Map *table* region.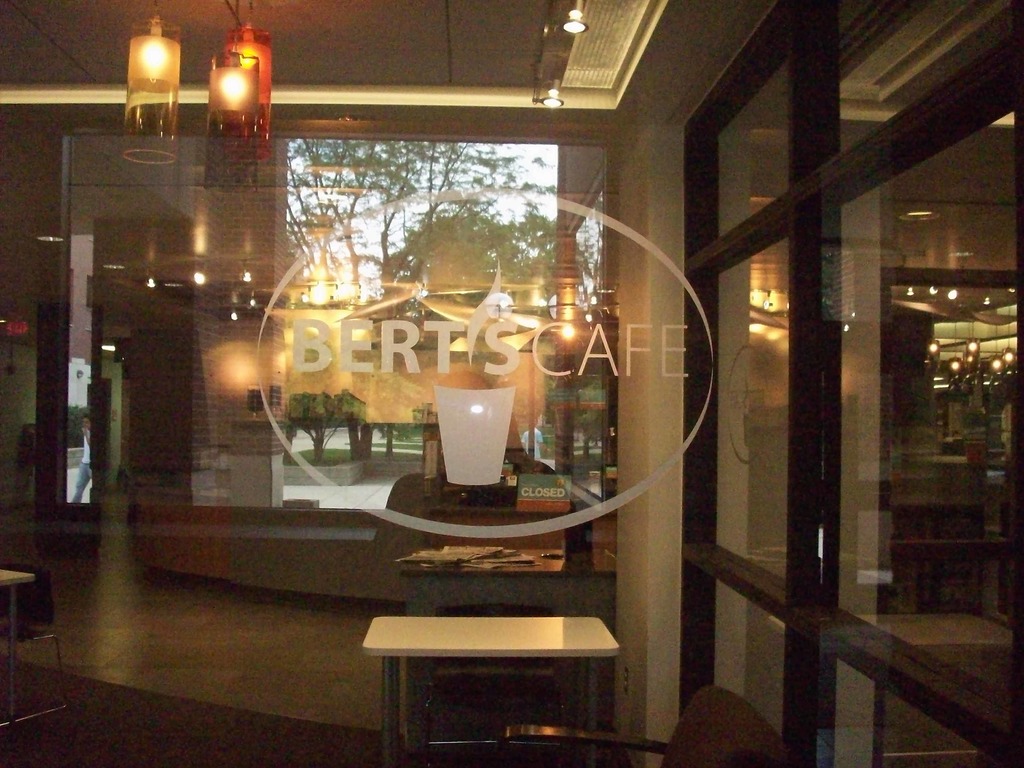
Mapped to detection(356, 609, 619, 767).
